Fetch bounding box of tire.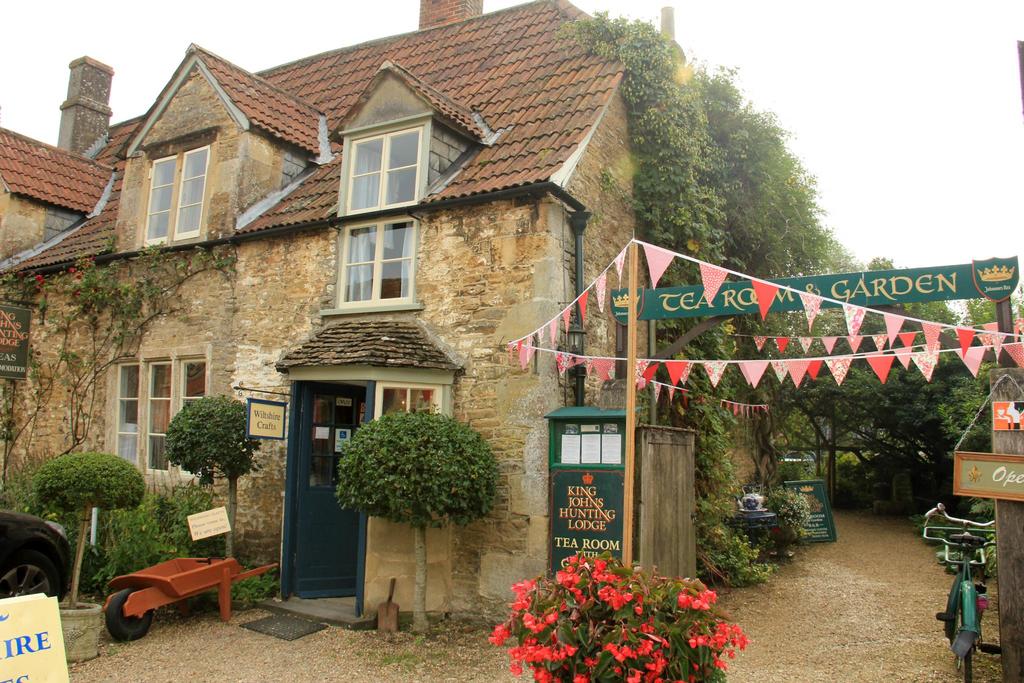
Bbox: region(108, 587, 155, 638).
